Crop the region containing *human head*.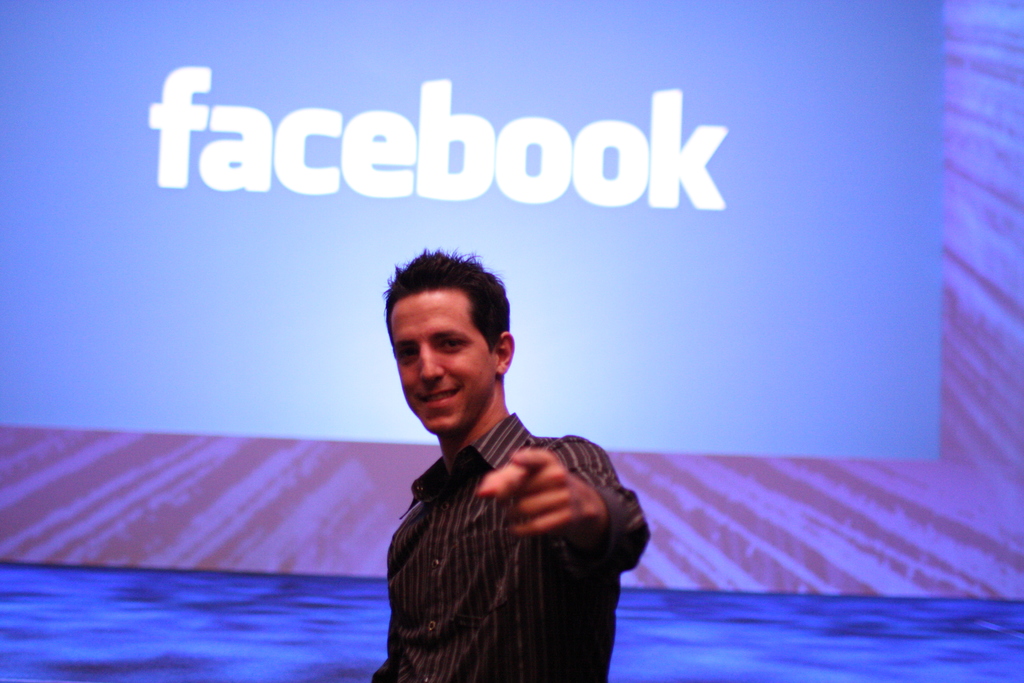
Crop region: 381,248,514,440.
